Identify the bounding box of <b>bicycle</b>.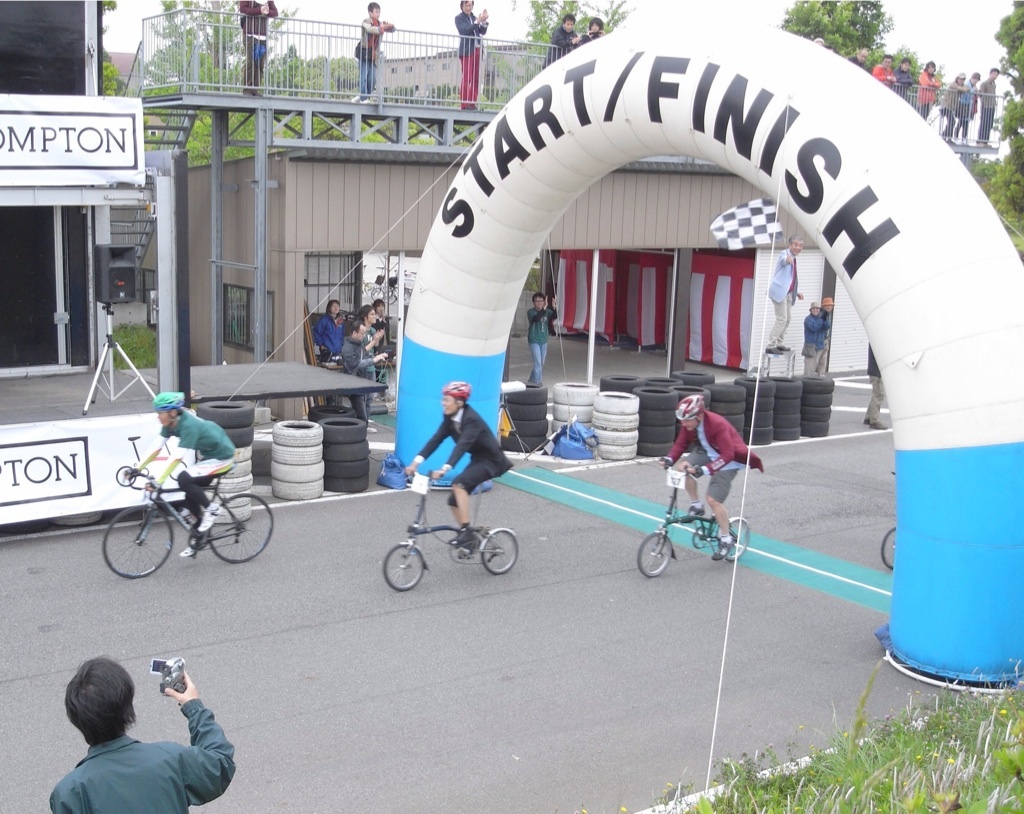
(380, 466, 522, 594).
